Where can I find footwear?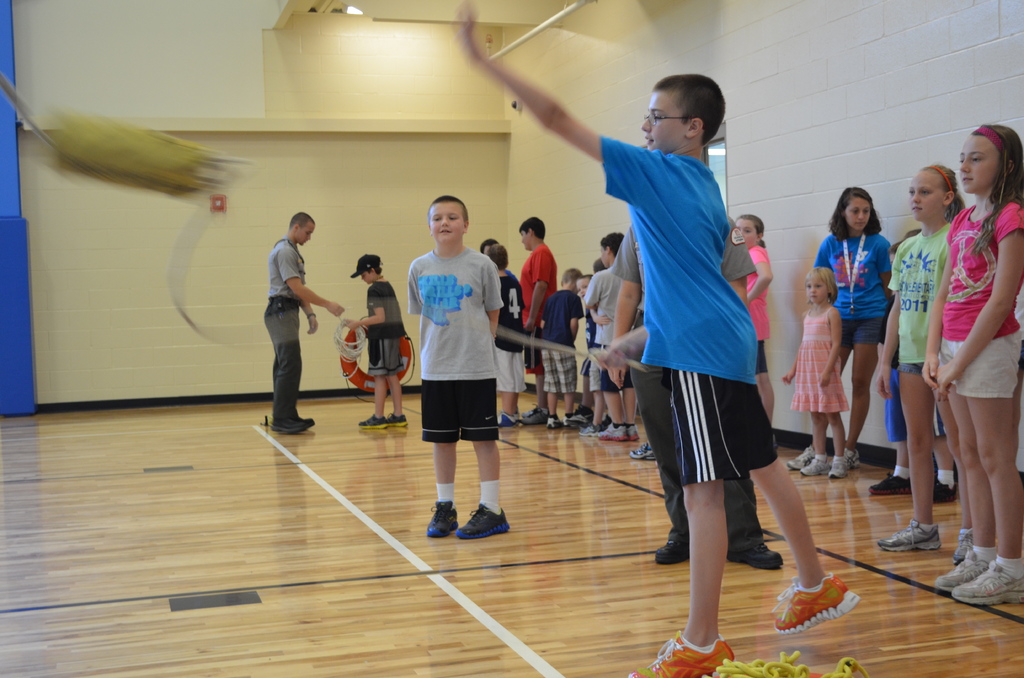
You can find it at 630:446:661:459.
